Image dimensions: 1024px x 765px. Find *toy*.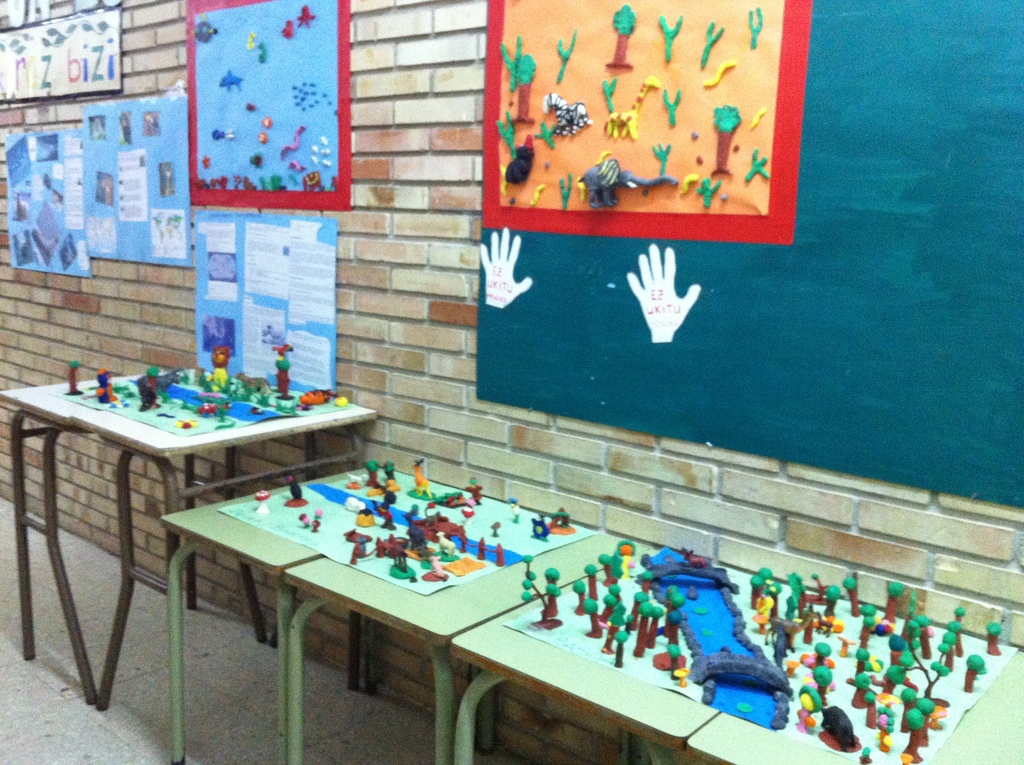
{"left": 456, "top": 520, "right": 502, "bottom": 567}.
